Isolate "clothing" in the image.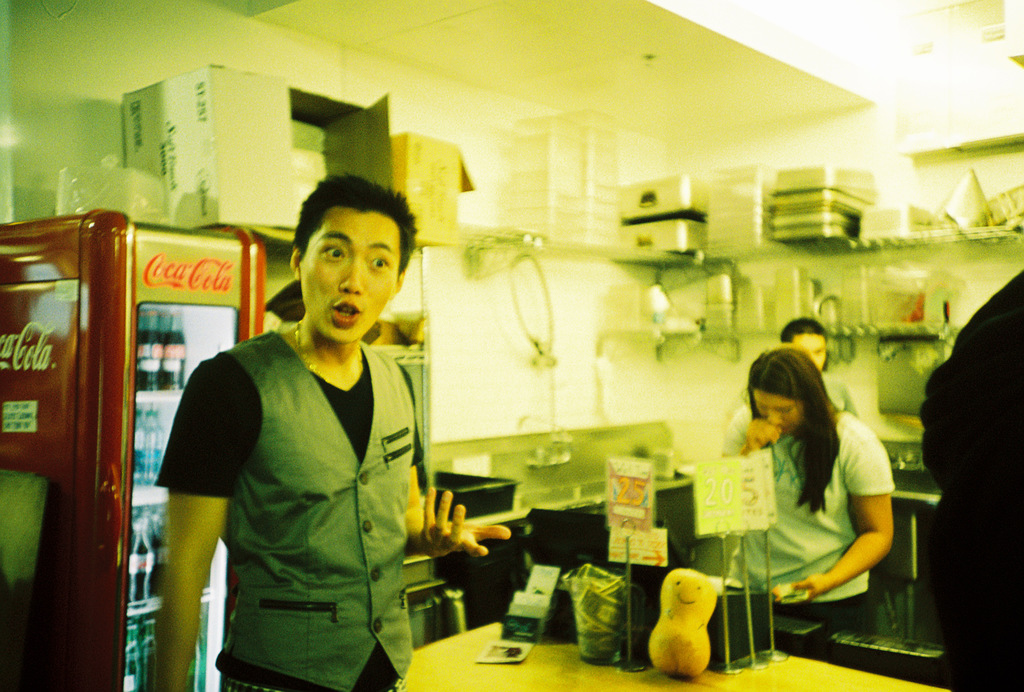
Isolated region: 713 386 900 647.
